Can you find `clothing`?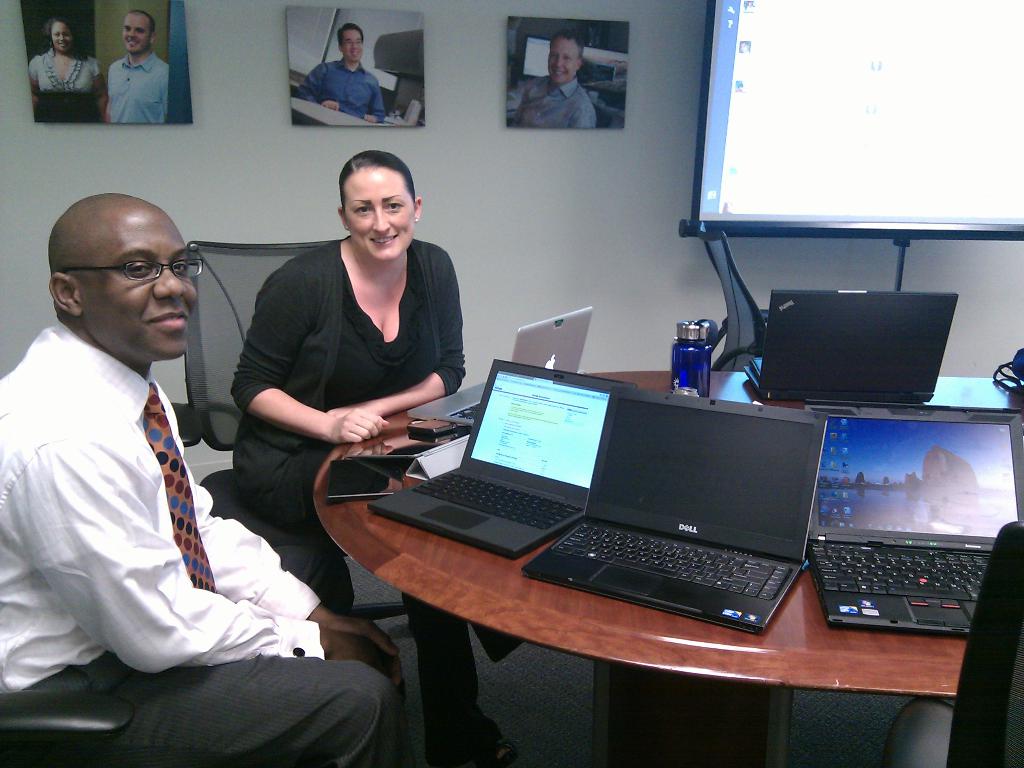
Yes, bounding box: detection(223, 214, 479, 461).
